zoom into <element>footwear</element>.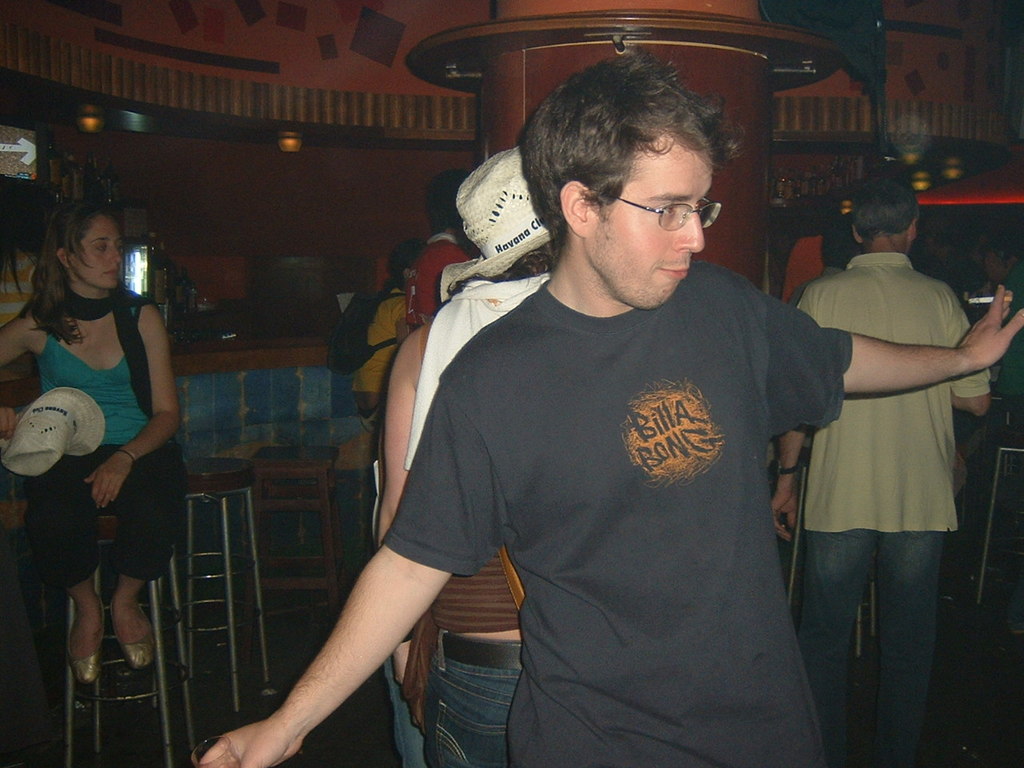
Zoom target: (left=111, top=600, right=154, bottom=668).
